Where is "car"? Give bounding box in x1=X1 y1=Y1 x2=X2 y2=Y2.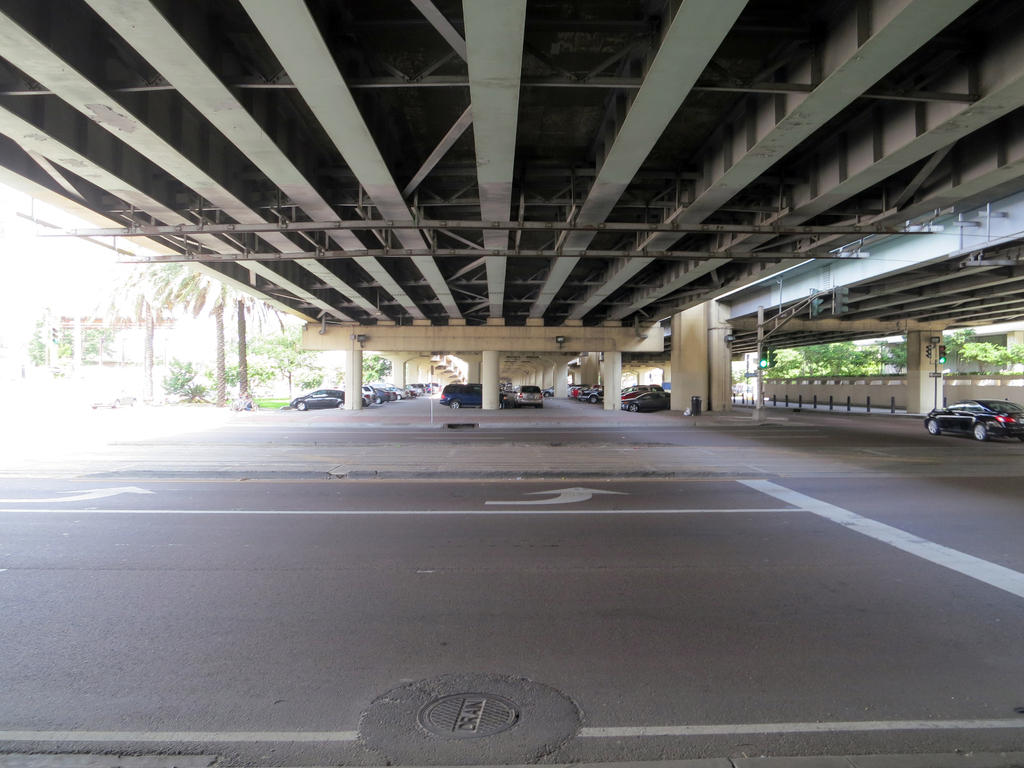
x1=927 y1=401 x2=1023 y2=441.
